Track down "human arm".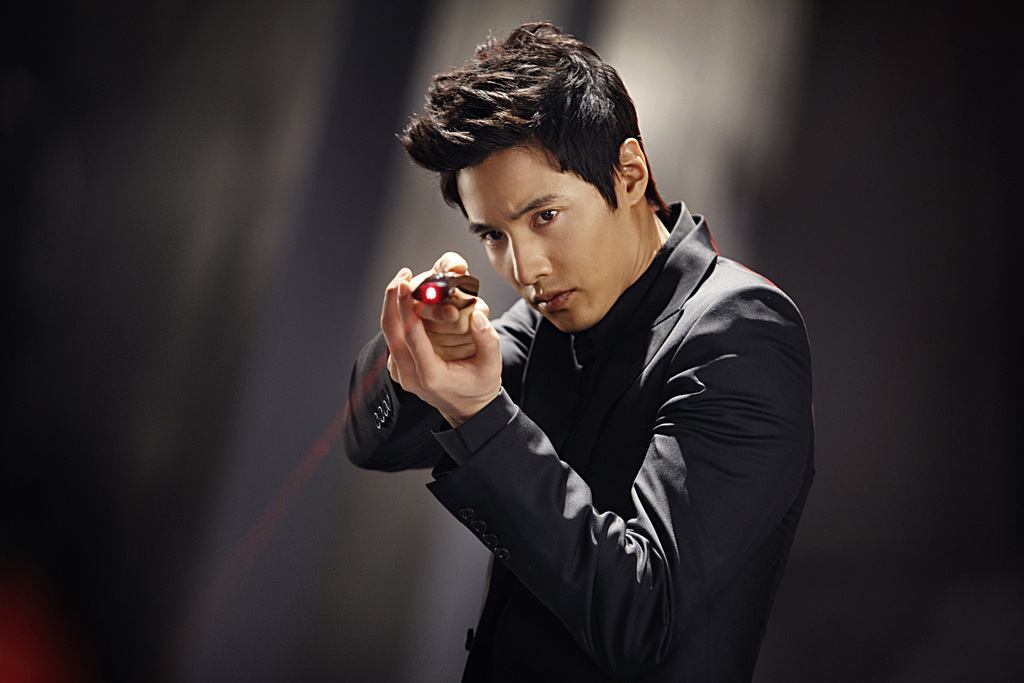
Tracked to (x1=339, y1=238, x2=541, y2=470).
